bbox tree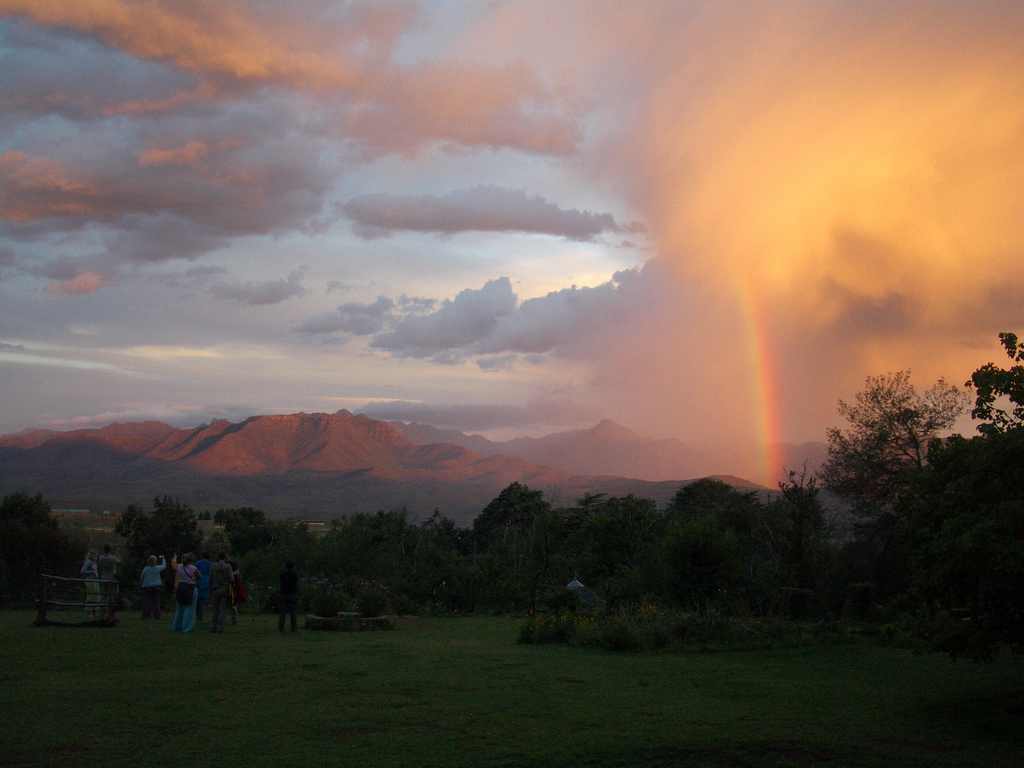
pyautogui.locateOnScreen(789, 348, 956, 539)
